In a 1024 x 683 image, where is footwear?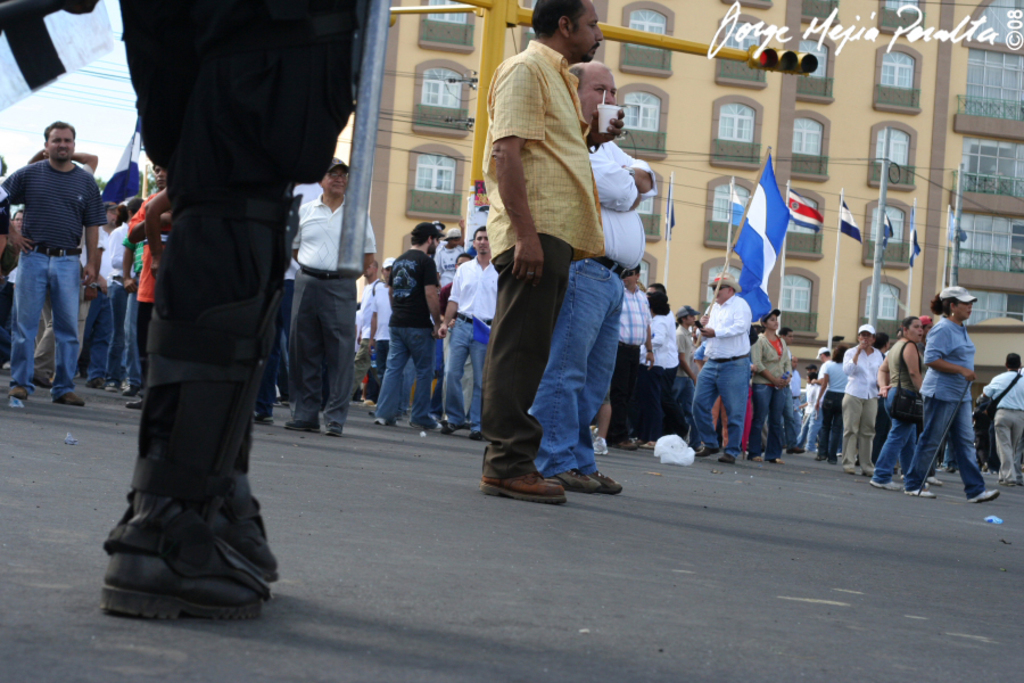
BBox(812, 458, 823, 461).
